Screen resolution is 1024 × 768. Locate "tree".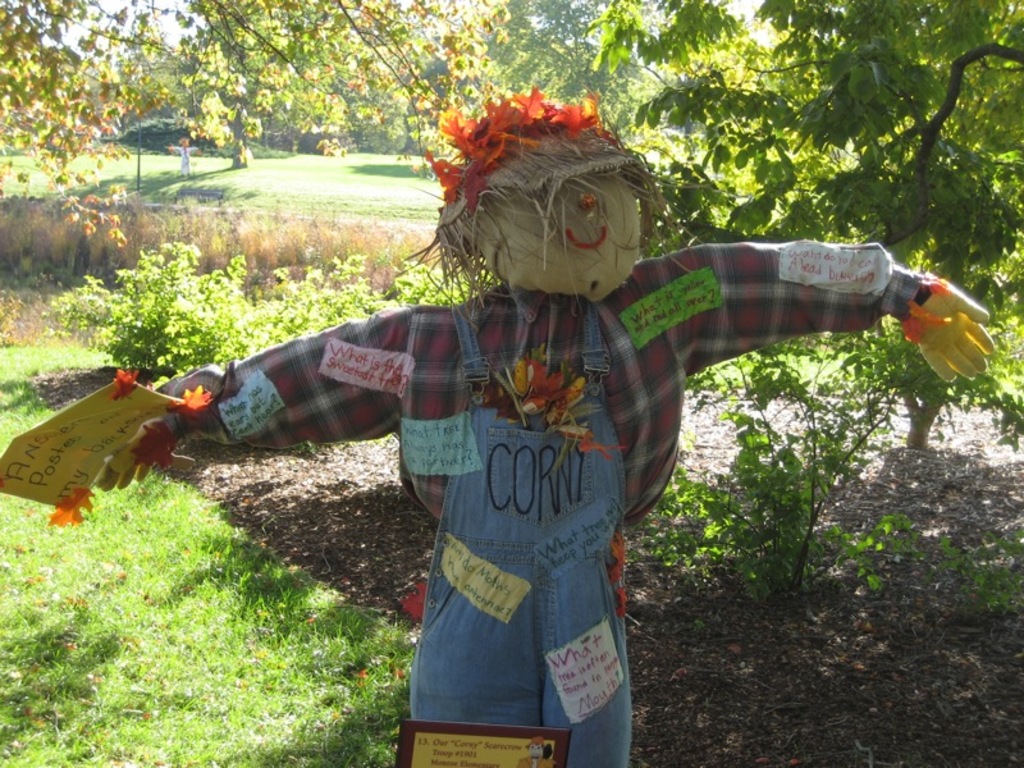
(509, 0, 598, 109).
